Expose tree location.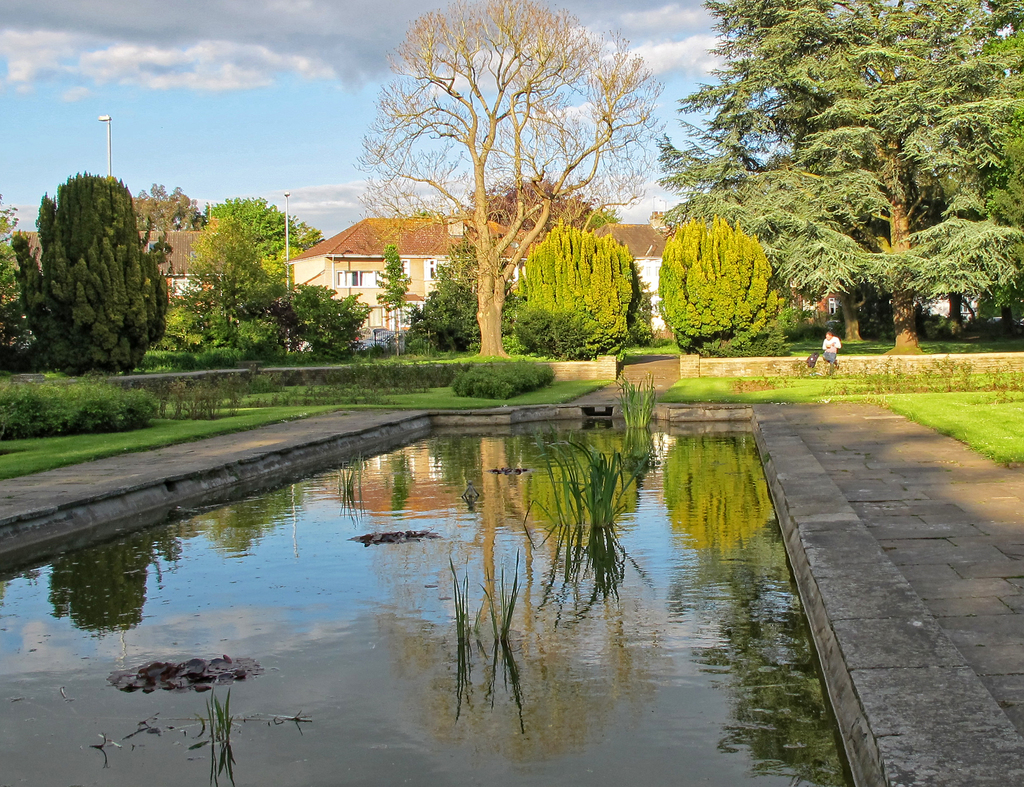
Exposed at Rect(662, 0, 1023, 350).
